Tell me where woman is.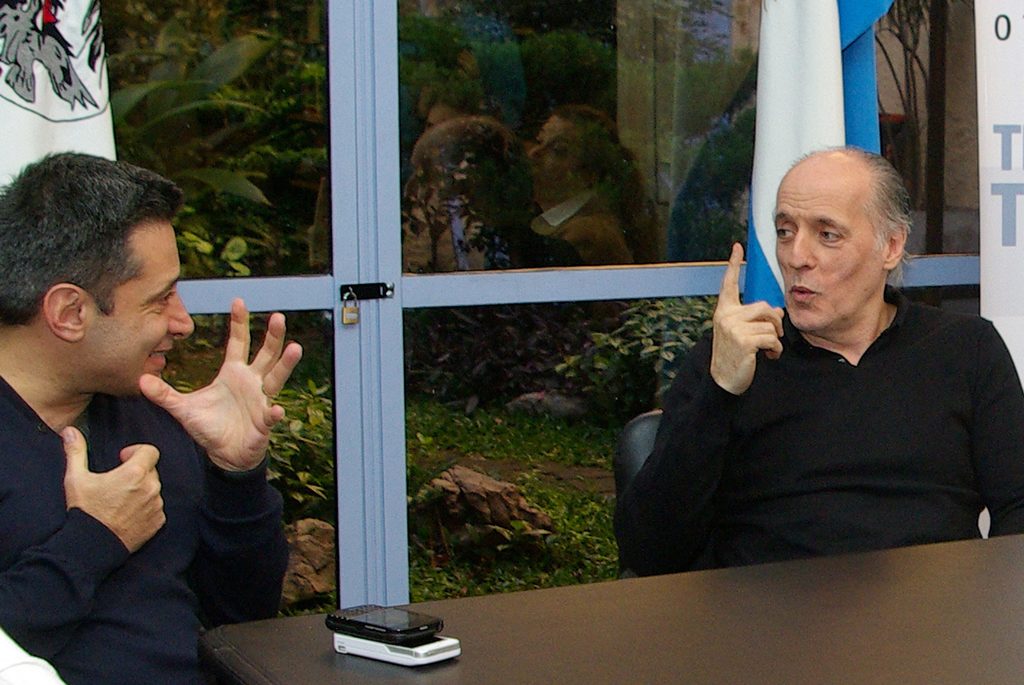
woman is at Rect(522, 107, 651, 274).
